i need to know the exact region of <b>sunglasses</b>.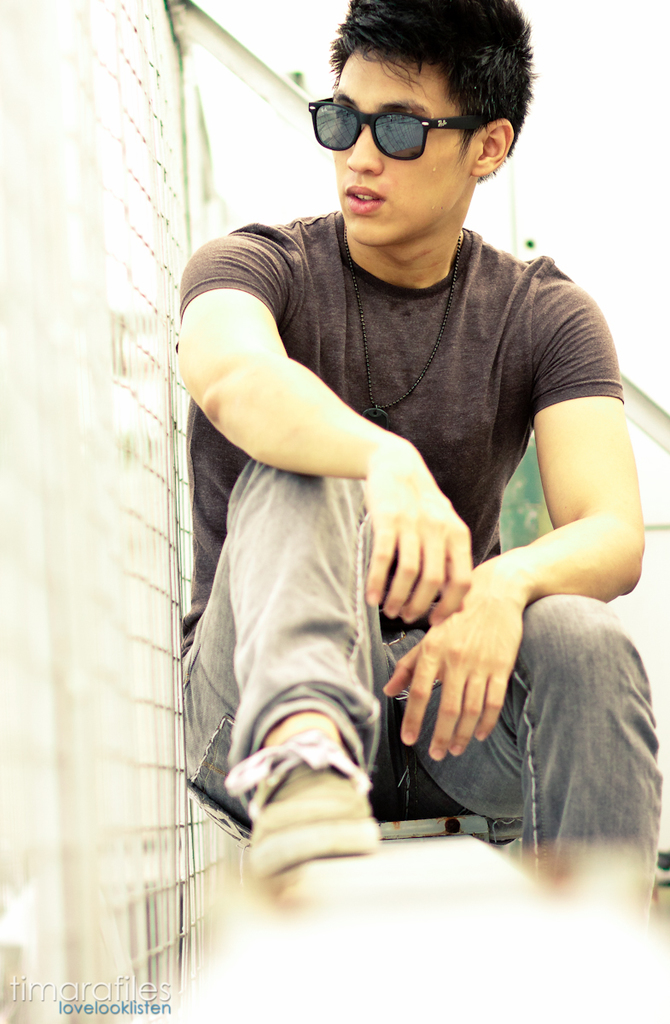
Region: 310/95/479/159.
